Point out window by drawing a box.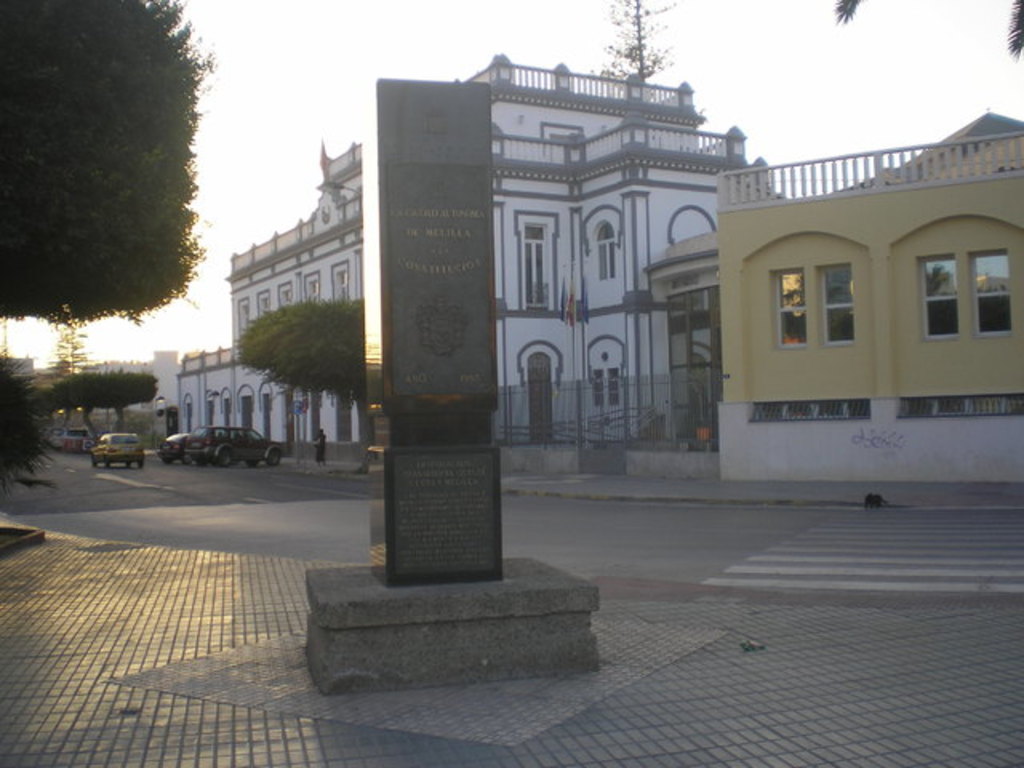
box(261, 293, 270, 320).
